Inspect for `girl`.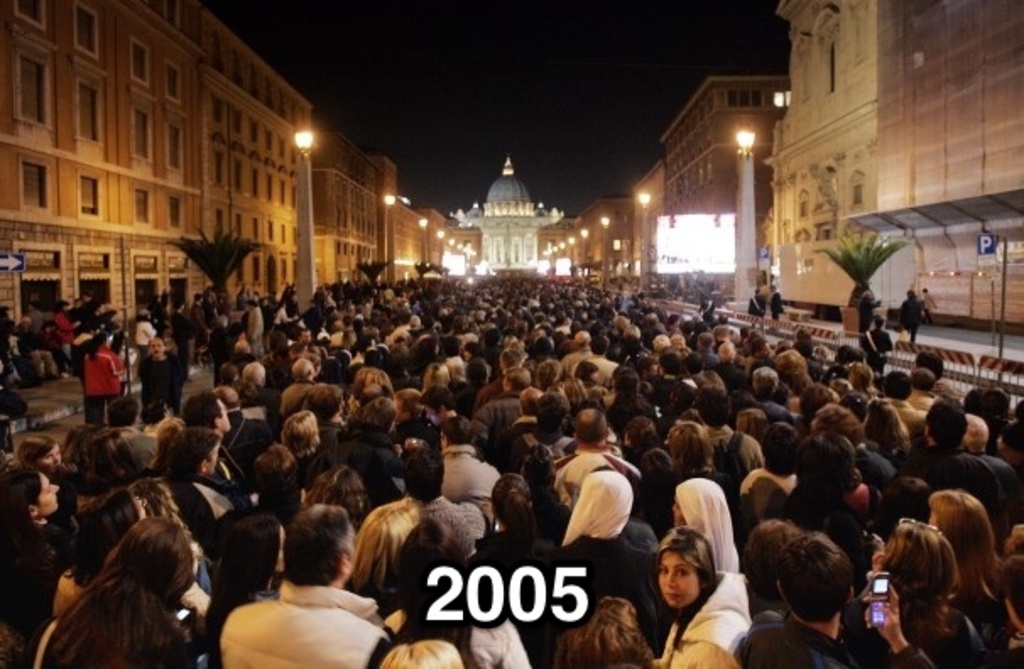
Inspection: (35,519,194,667).
